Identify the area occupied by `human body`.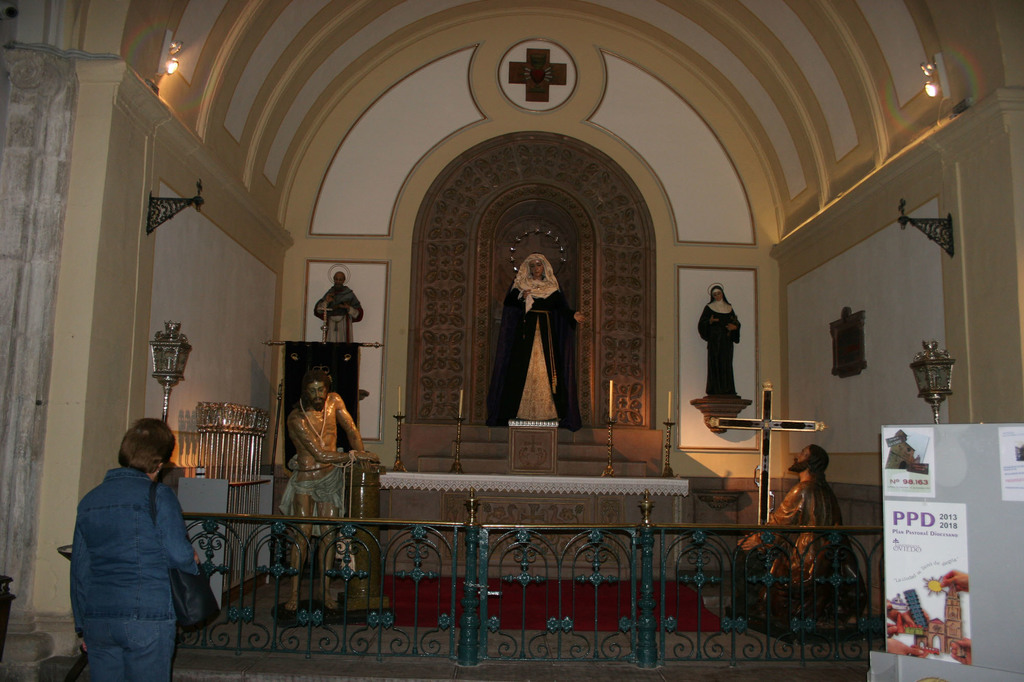
Area: (left=314, top=291, right=371, bottom=347).
